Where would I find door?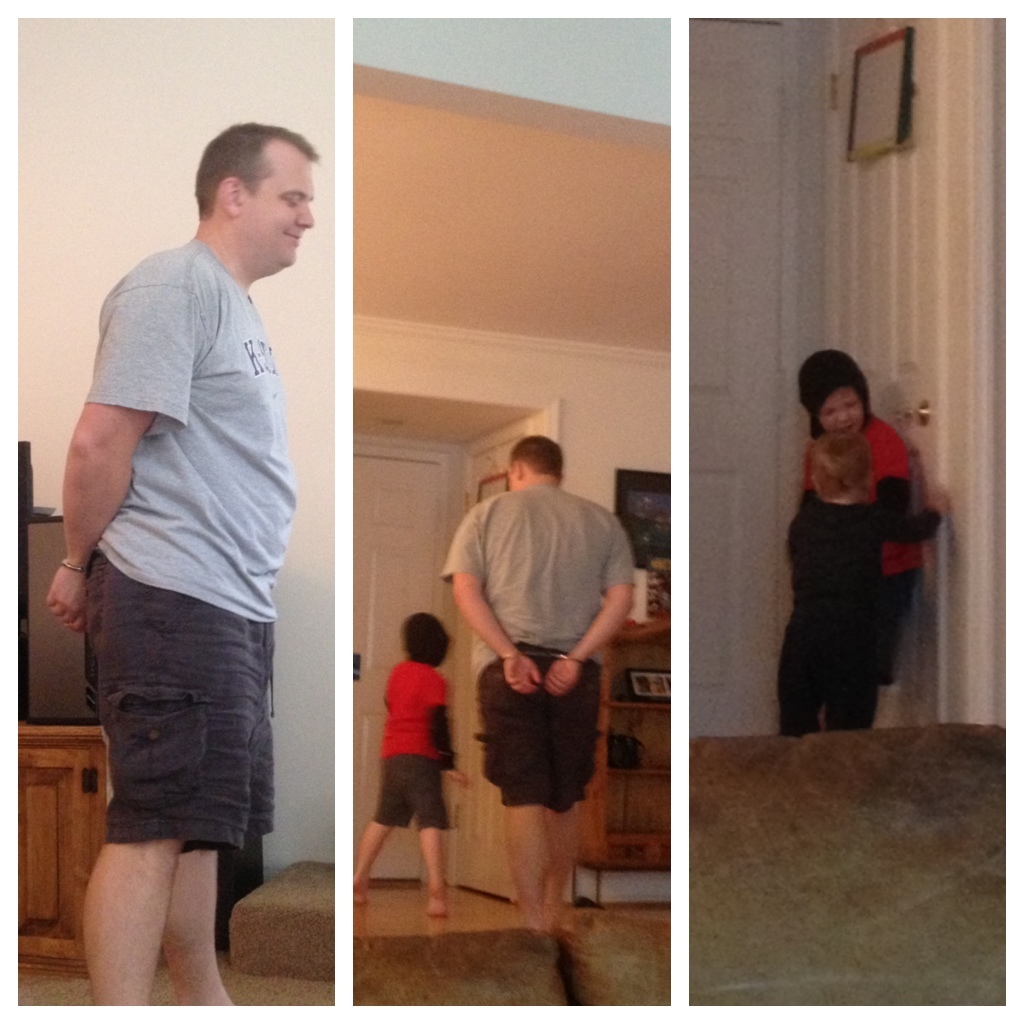
At box(835, 15, 941, 732).
